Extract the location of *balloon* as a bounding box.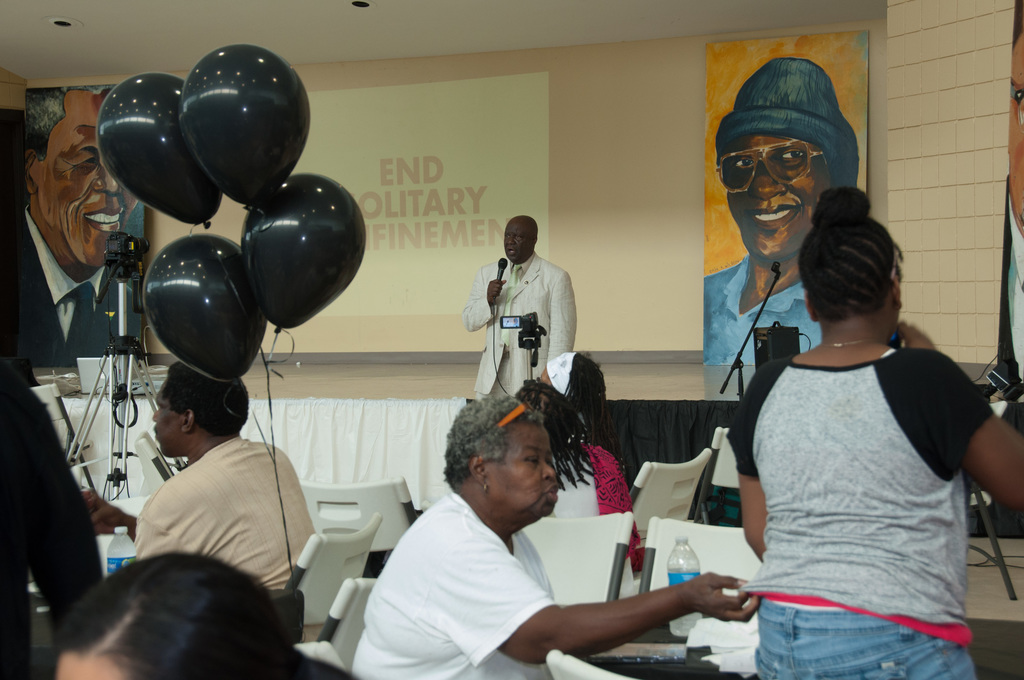
[180,43,312,203].
